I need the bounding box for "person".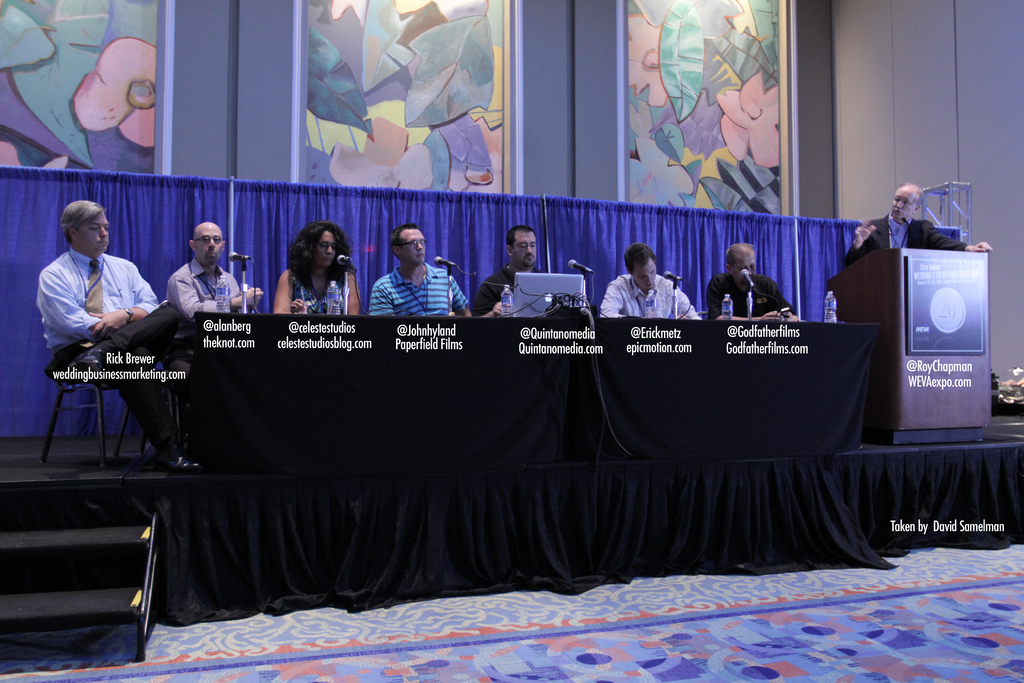
Here it is: bbox(34, 193, 202, 472).
